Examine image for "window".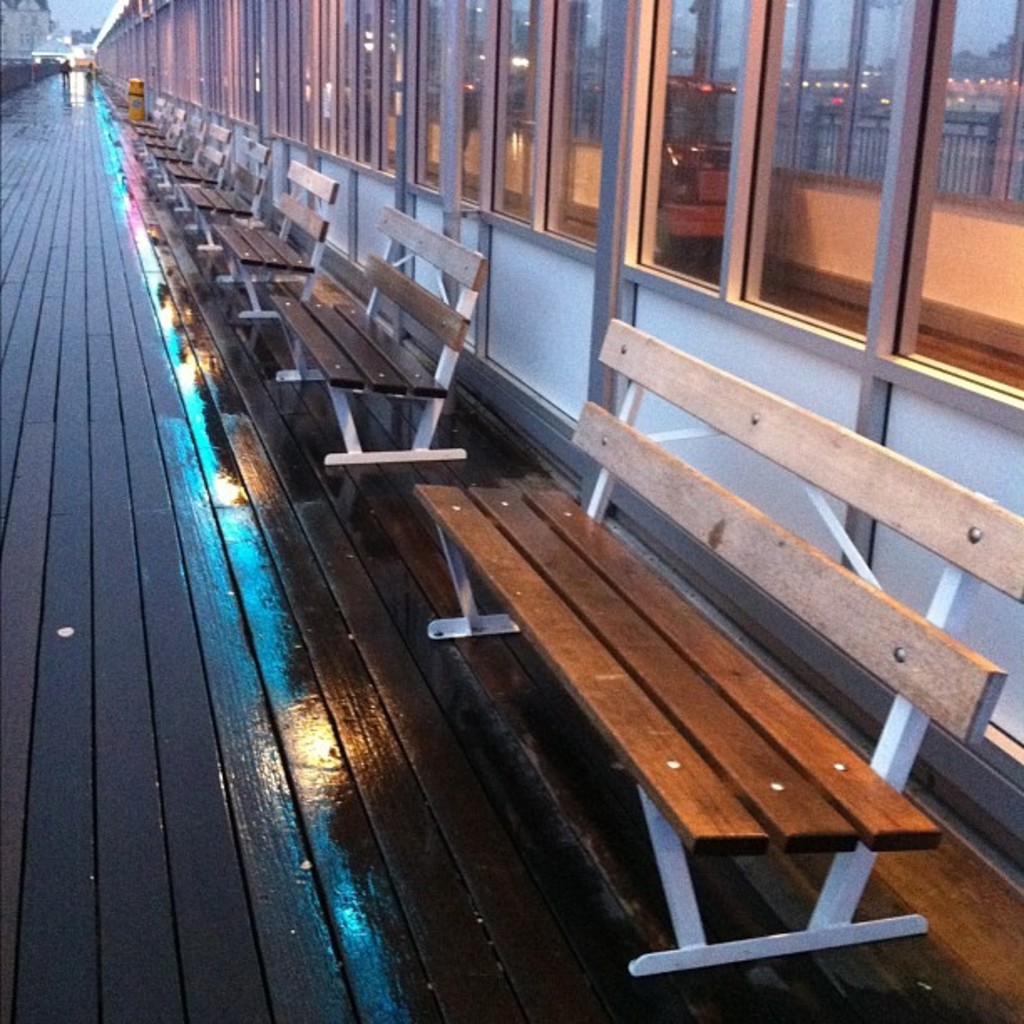
Examination result: region(728, 0, 924, 358).
